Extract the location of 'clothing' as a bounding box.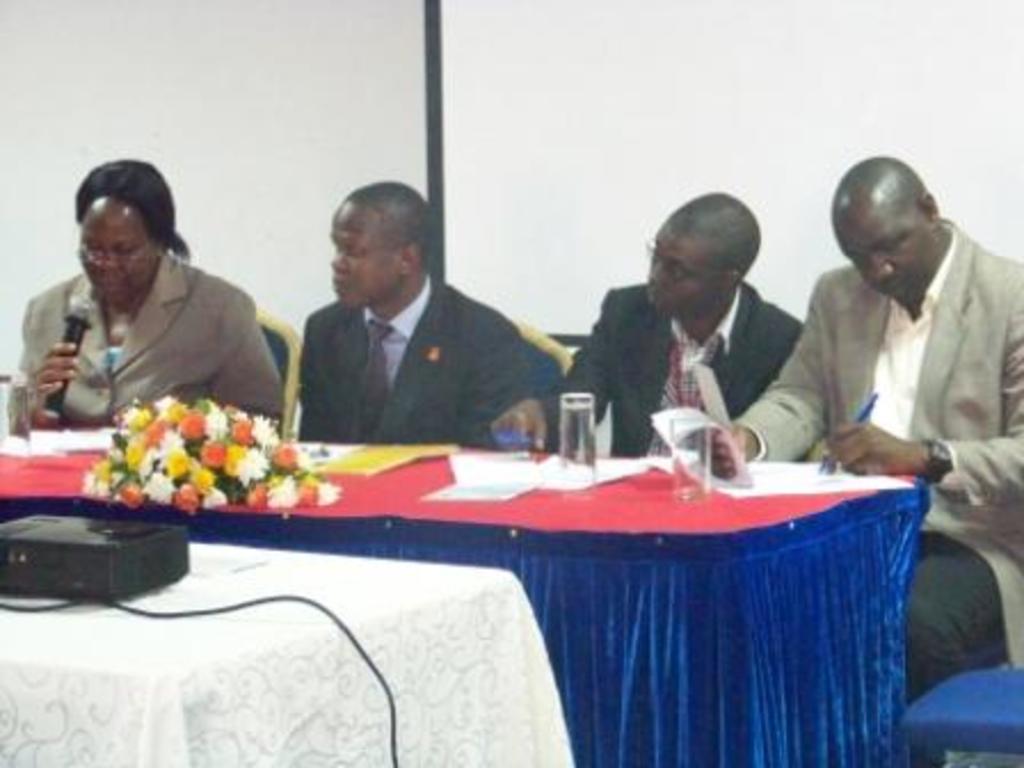
{"x1": 16, "y1": 217, "x2": 288, "y2": 441}.
